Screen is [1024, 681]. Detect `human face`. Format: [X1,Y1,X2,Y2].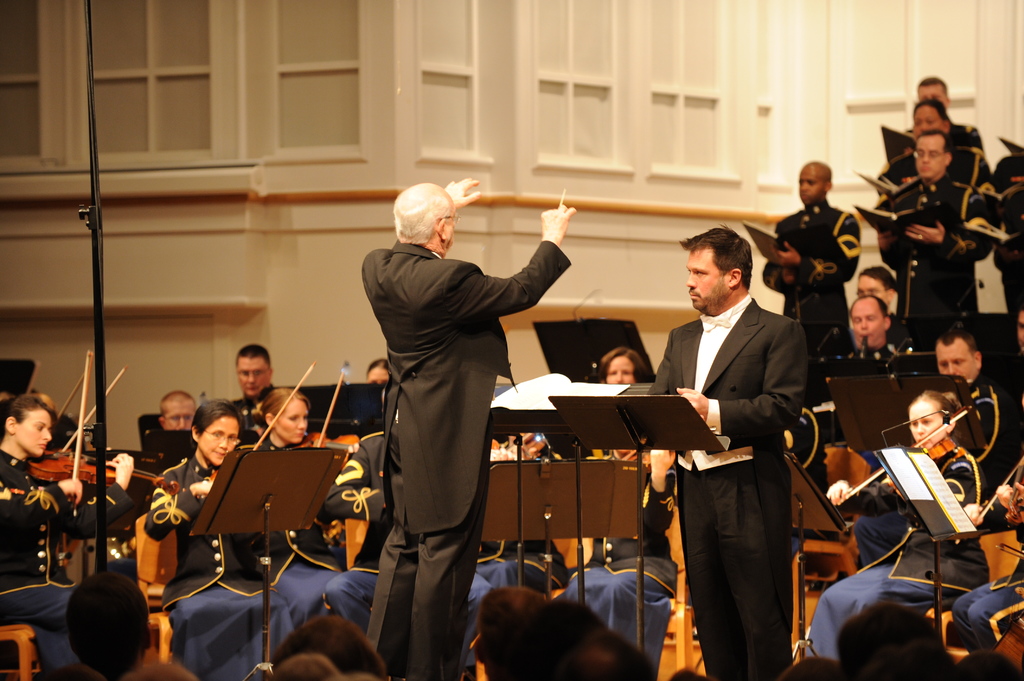
[276,401,309,443].
